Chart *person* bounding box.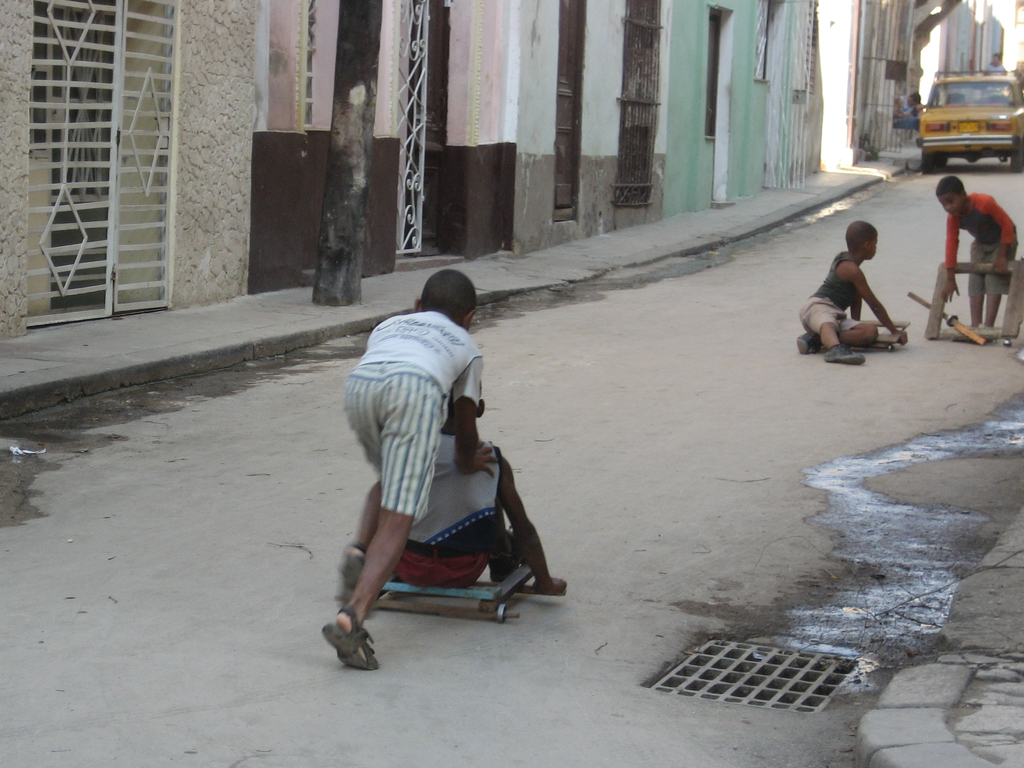
Charted: 931, 176, 1014, 330.
